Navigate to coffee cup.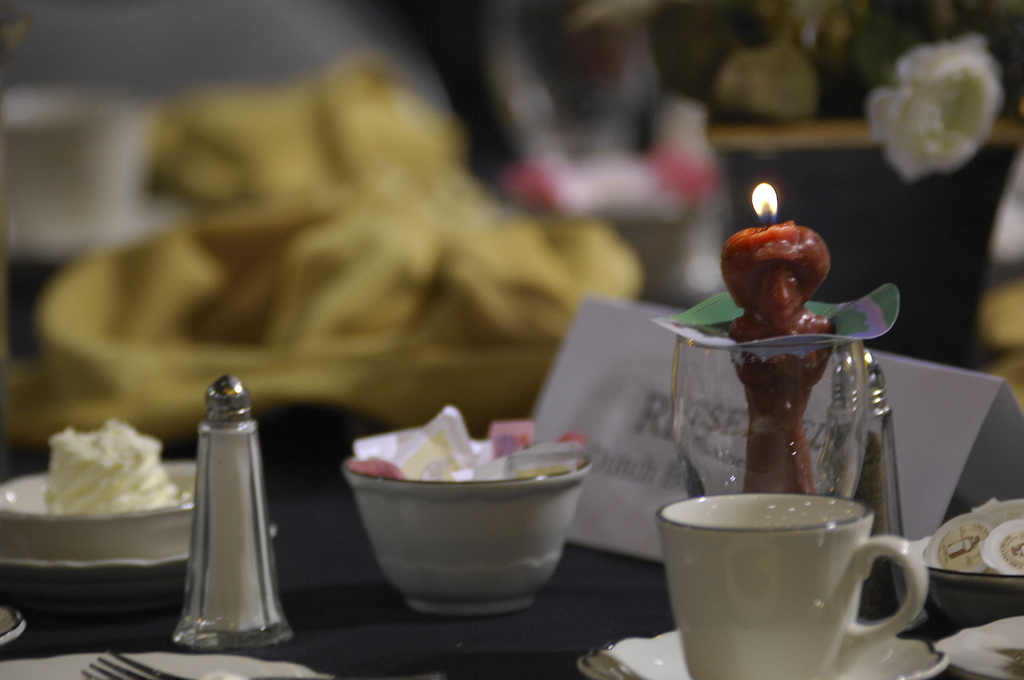
Navigation target: box=[655, 490, 927, 679].
